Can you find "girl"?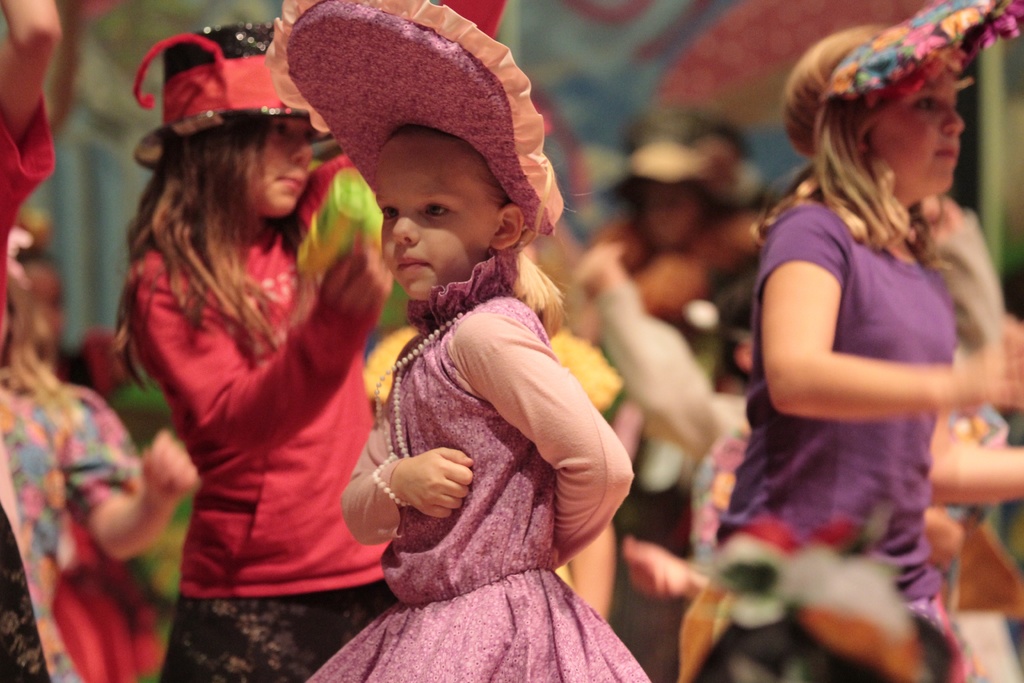
Yes, bounding box: l=108, t=12, r=394, b=682.
